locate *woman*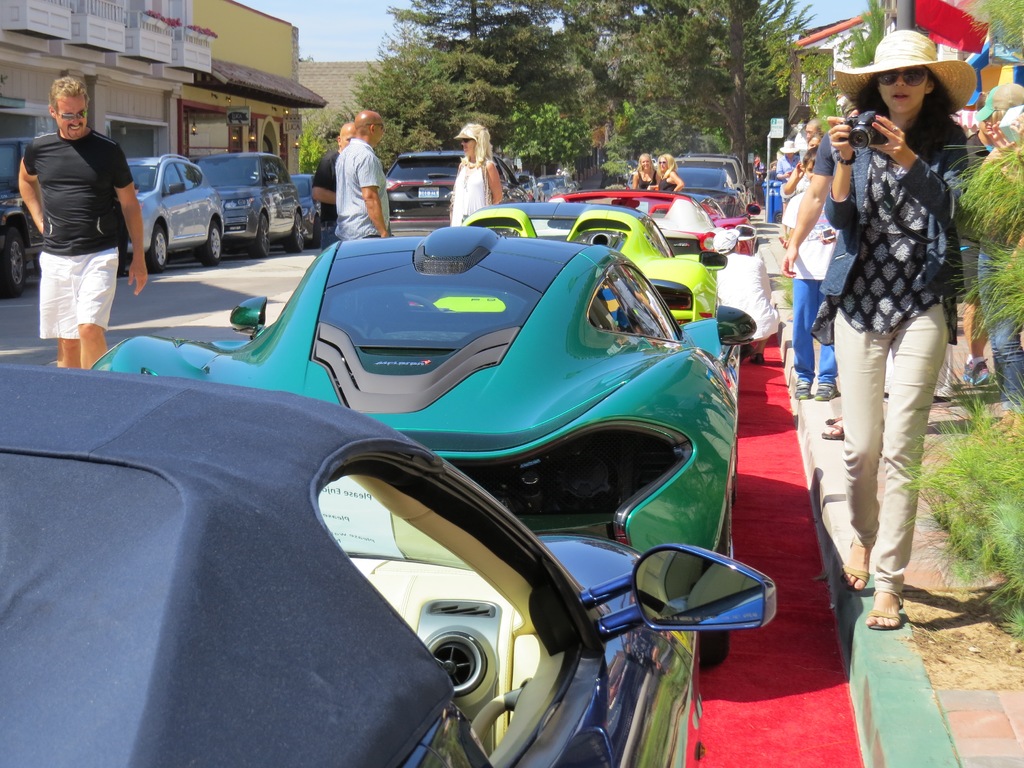
<box>795,29,974,654</box>
